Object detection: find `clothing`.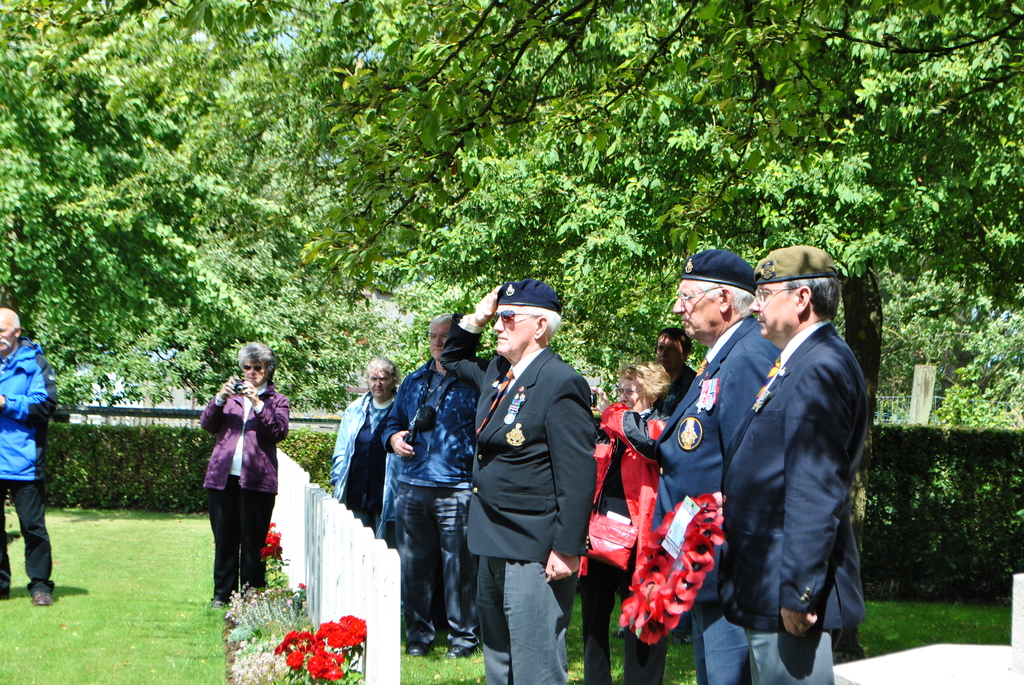
(left=374, top=362, right=474, bottom=650).
